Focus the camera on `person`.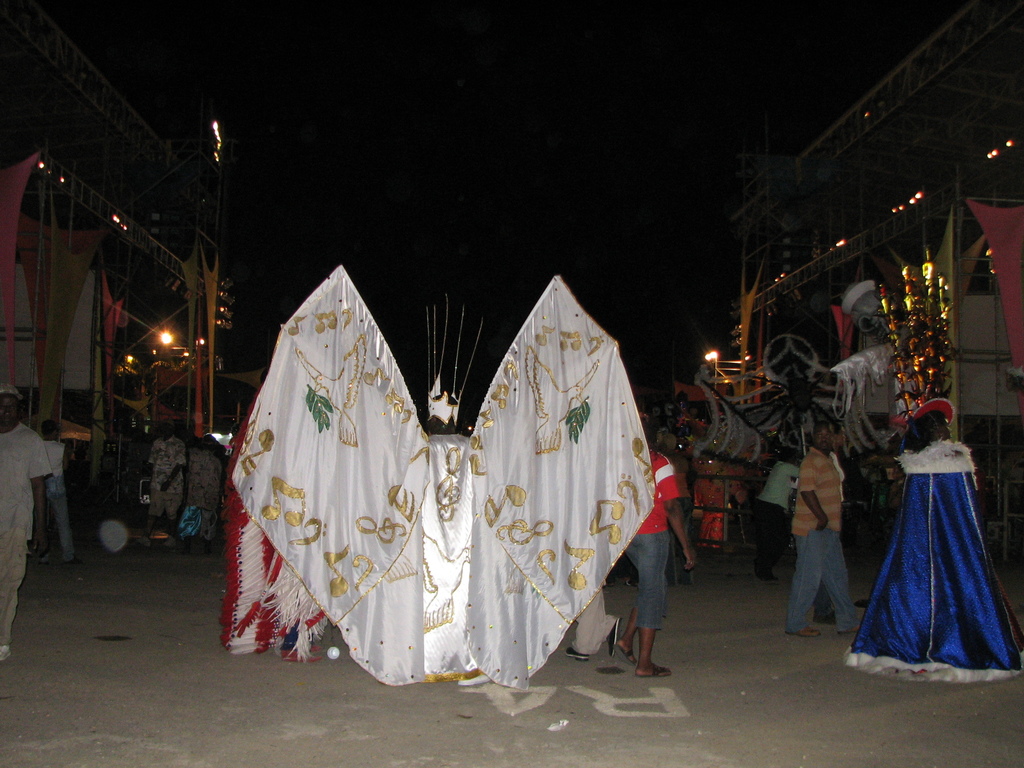
Focus region: locate(755, 443, 801, 582).
